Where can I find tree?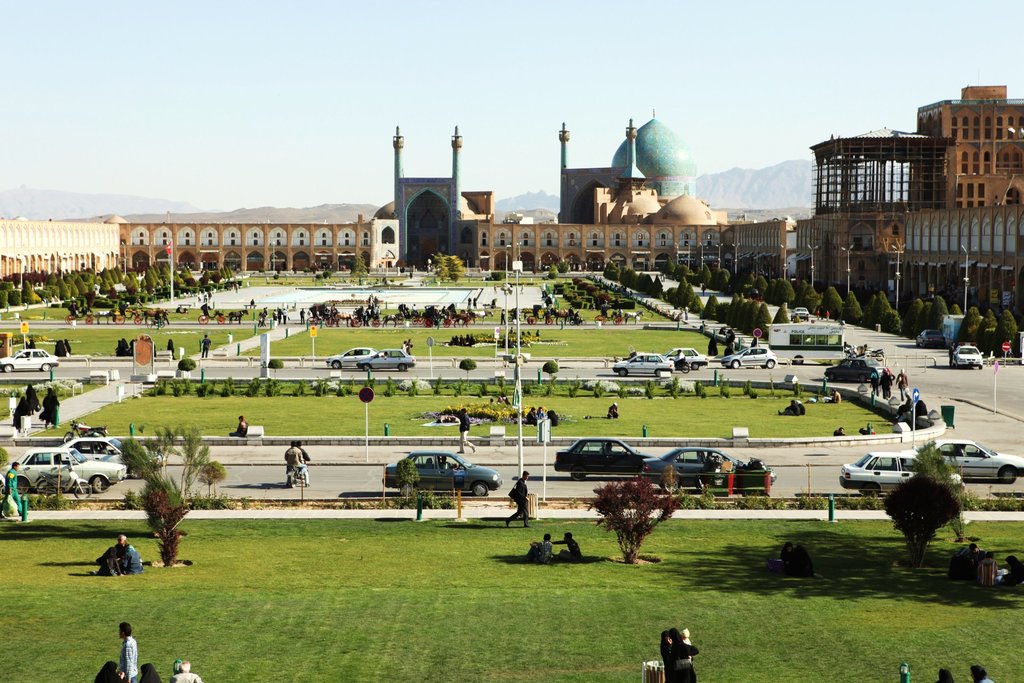
You can find it at region(263, 360, 286, 368).
